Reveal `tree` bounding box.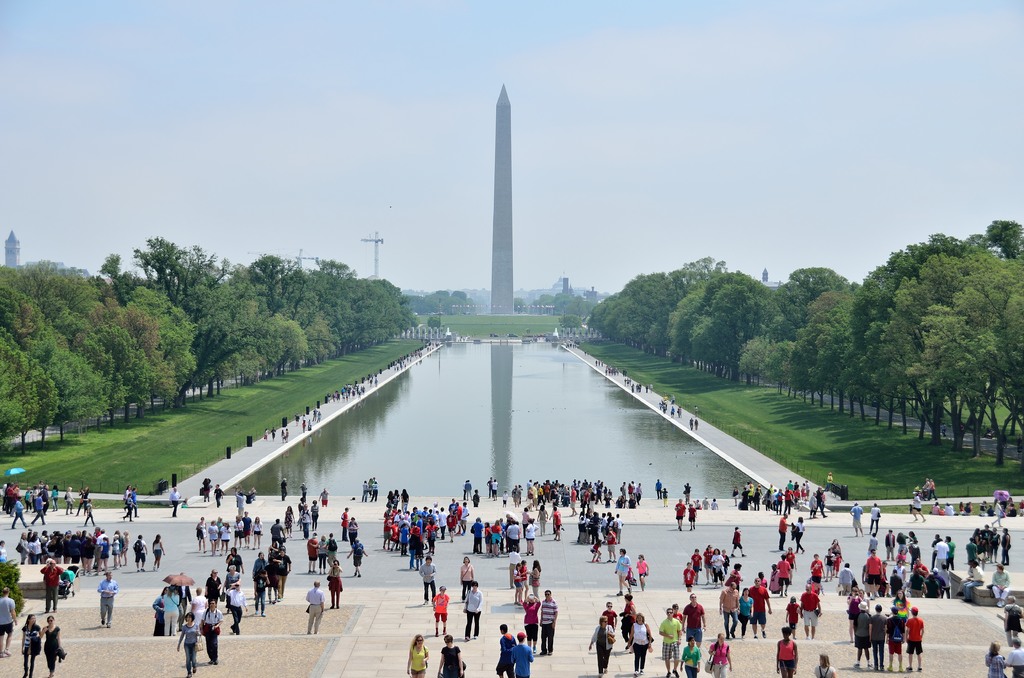
Revealed: (left=264, top=318, right=304, bottom=376).
